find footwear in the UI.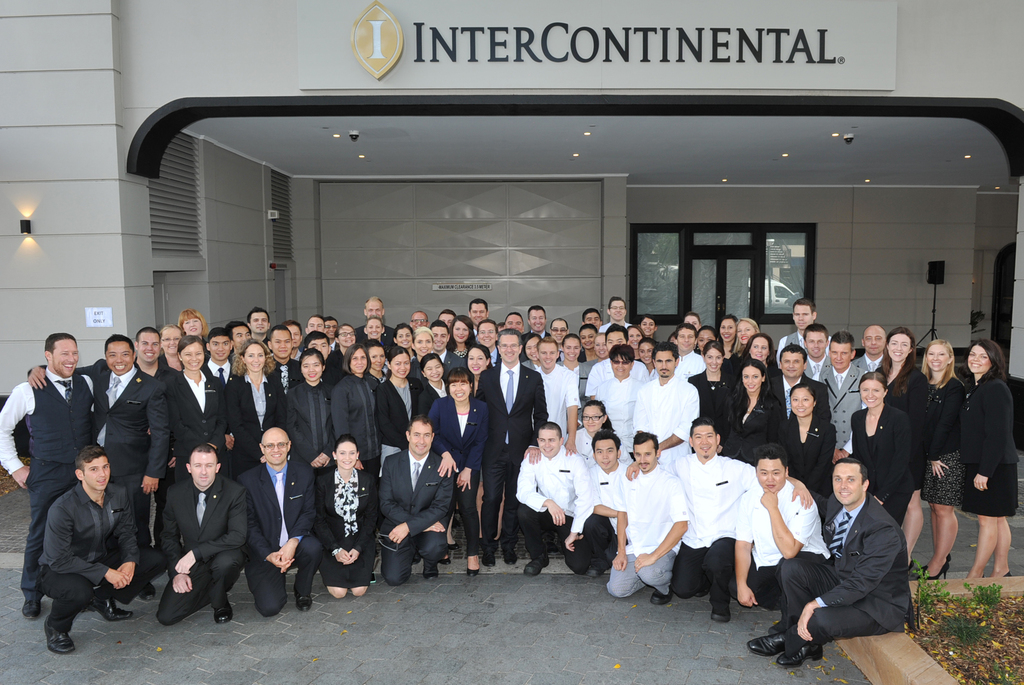
UI element at bbox(525, 552, 547, 575).
